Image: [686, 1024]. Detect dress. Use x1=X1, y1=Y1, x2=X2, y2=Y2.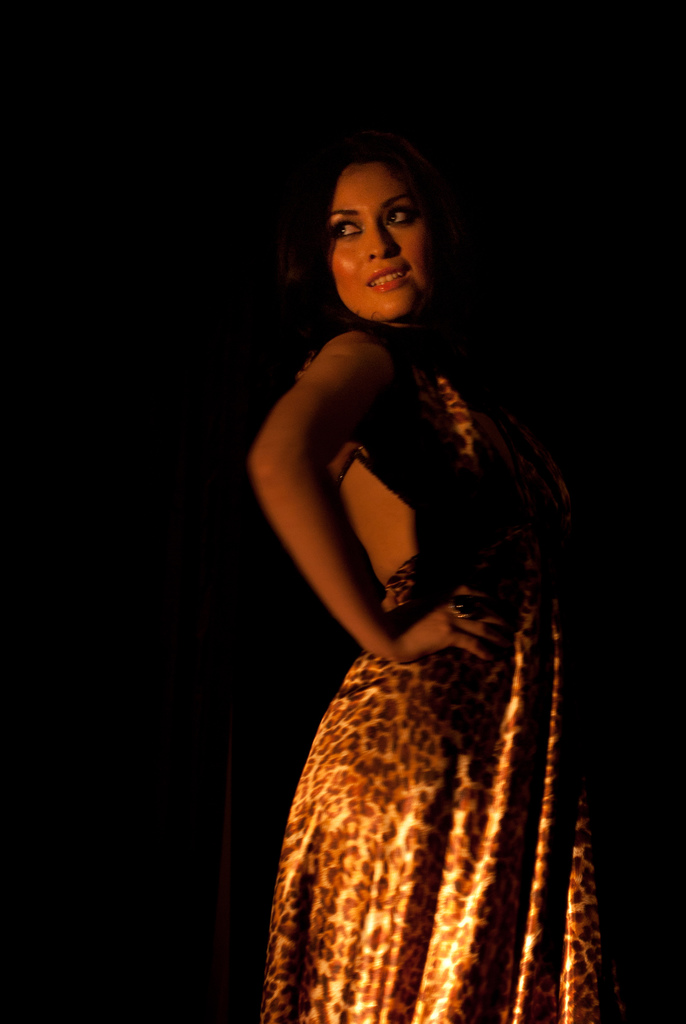
x1=256, y1=321, x2=628, y2=1023.
